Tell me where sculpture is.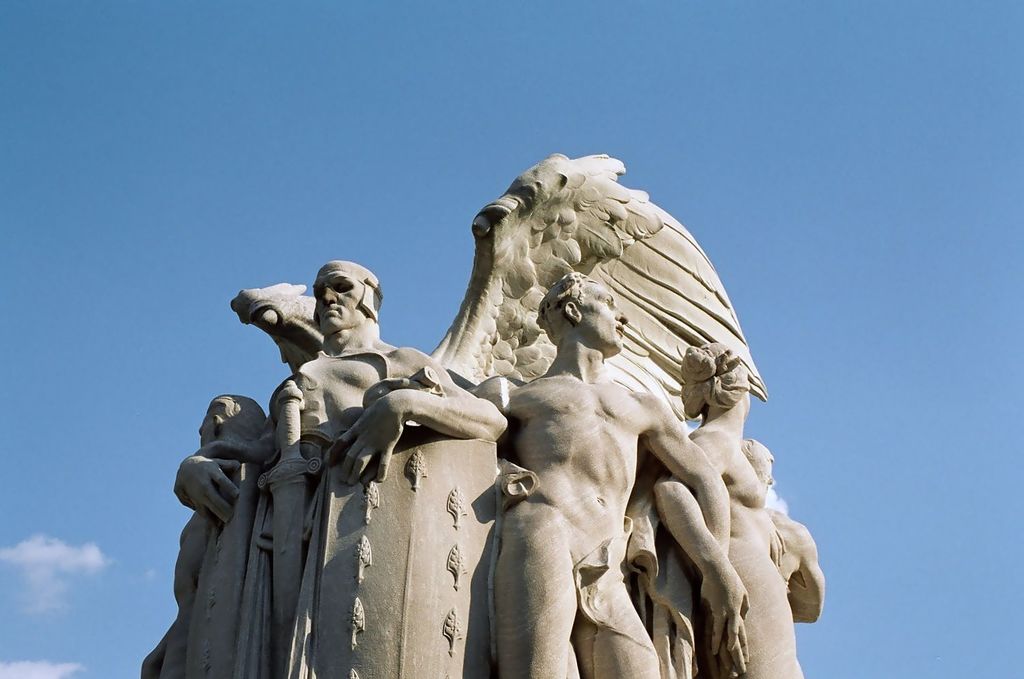
sculpture is at Rect(139, 150, 819, 678).
